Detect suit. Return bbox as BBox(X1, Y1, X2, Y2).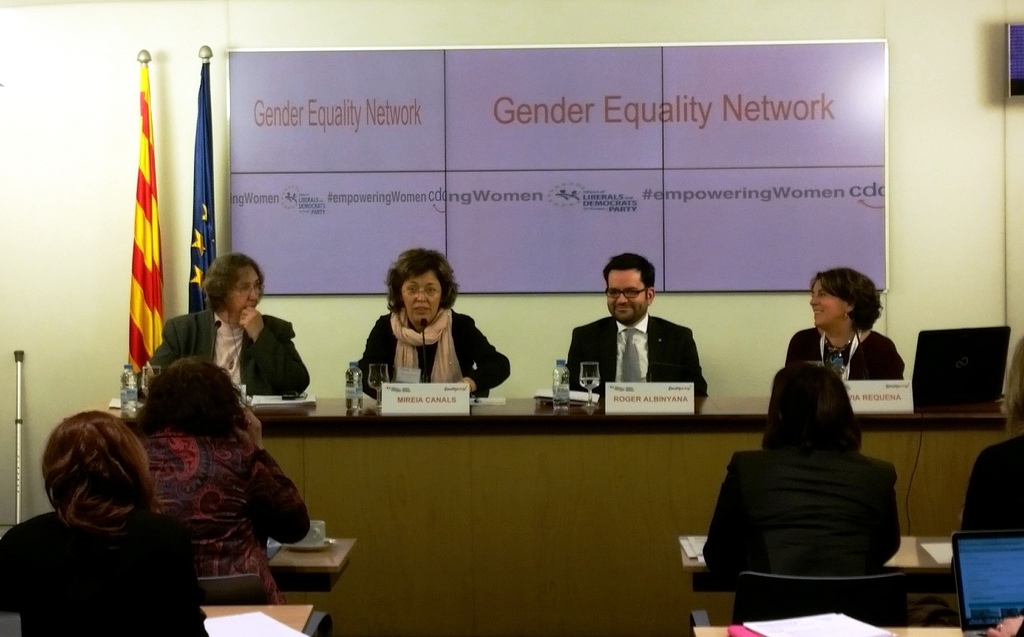
BBox(696, 444, 908, 604).
